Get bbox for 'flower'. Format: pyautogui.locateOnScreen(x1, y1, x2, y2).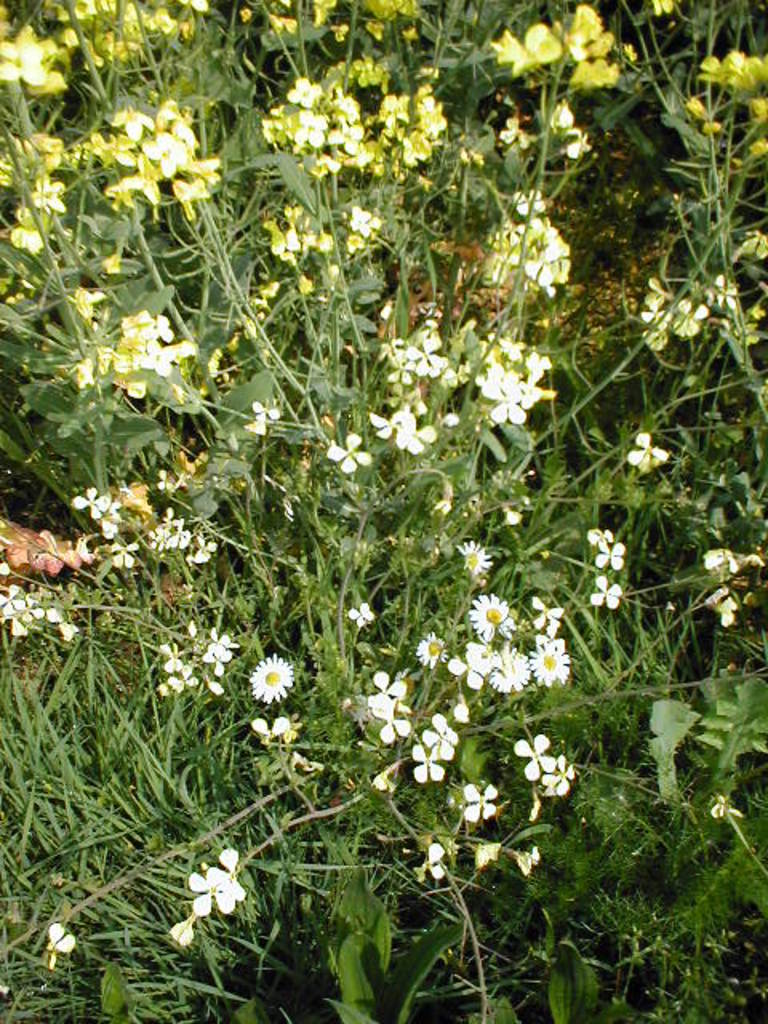
pyautogui.locateOnScreen(408, 736, 443, 787).
